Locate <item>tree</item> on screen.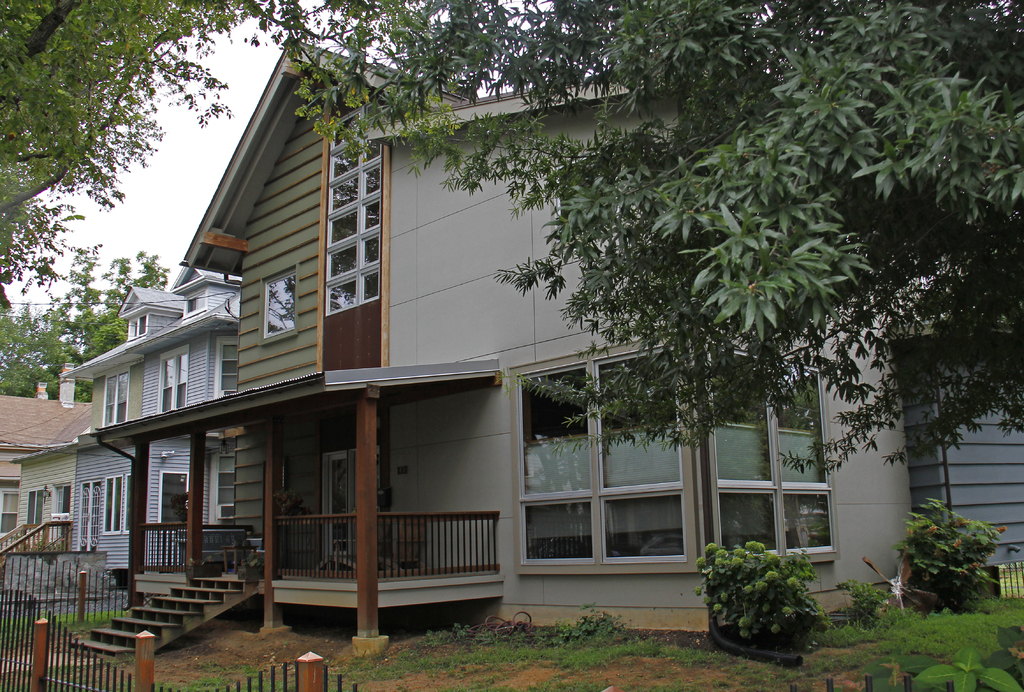
On screen at 0 239 182 406.
